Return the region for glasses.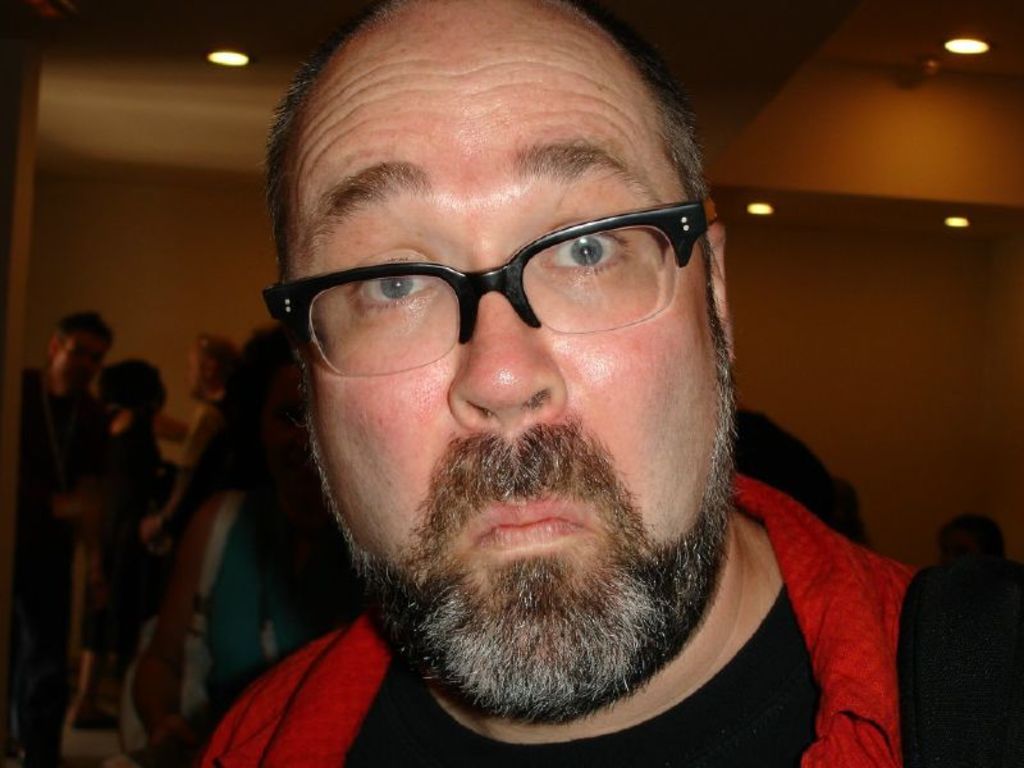
(left=255, top=196, right=731, bottom=389).
